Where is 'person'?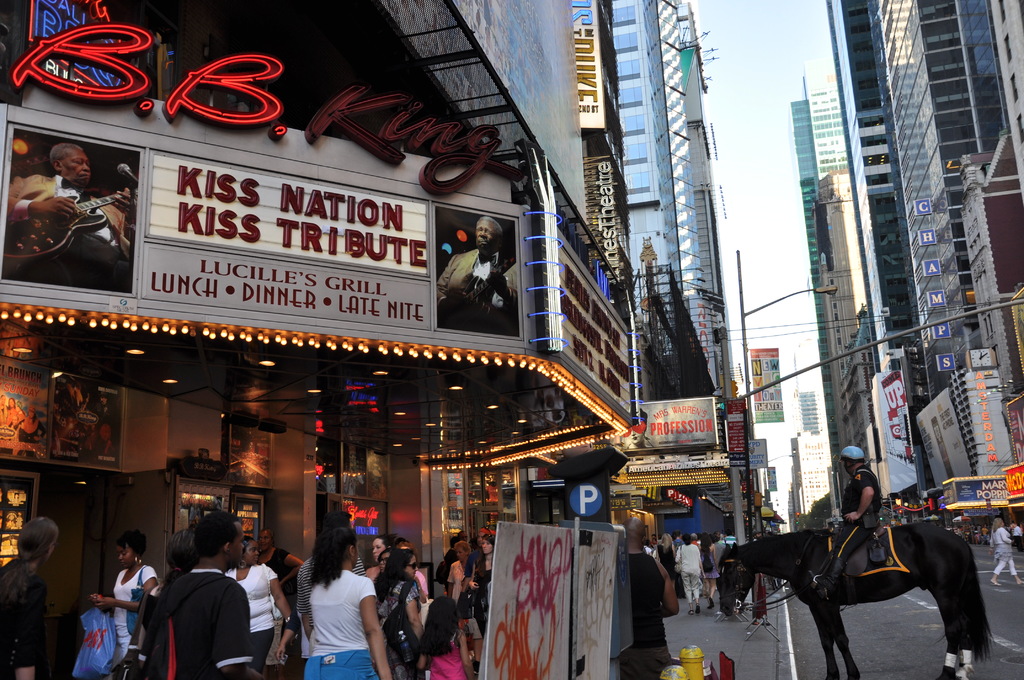
987,518,1023,588.
